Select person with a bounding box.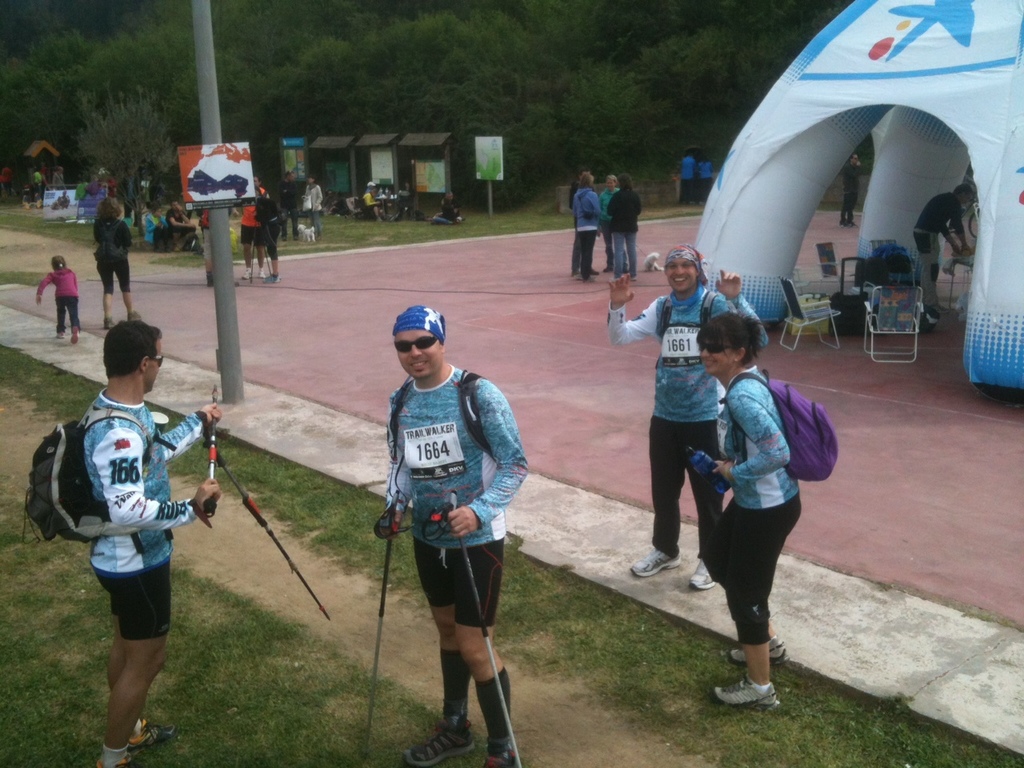
<region>201, 205, 218, 287</region>.
